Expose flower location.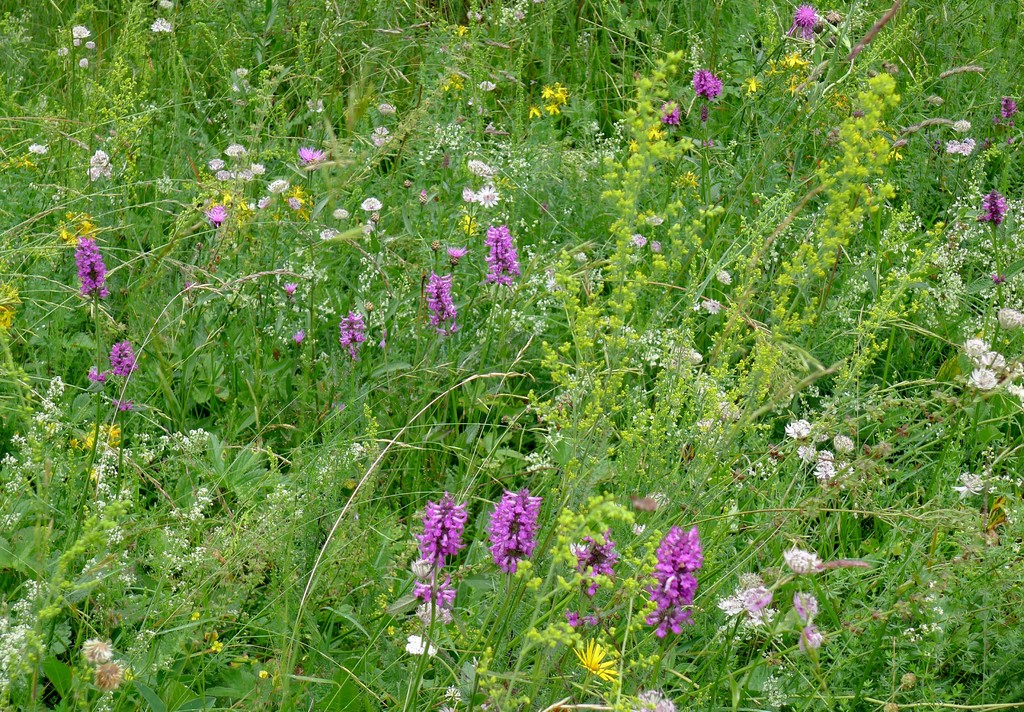
Exposed at <bbox>231, 168, 259, 186</bbox>.
